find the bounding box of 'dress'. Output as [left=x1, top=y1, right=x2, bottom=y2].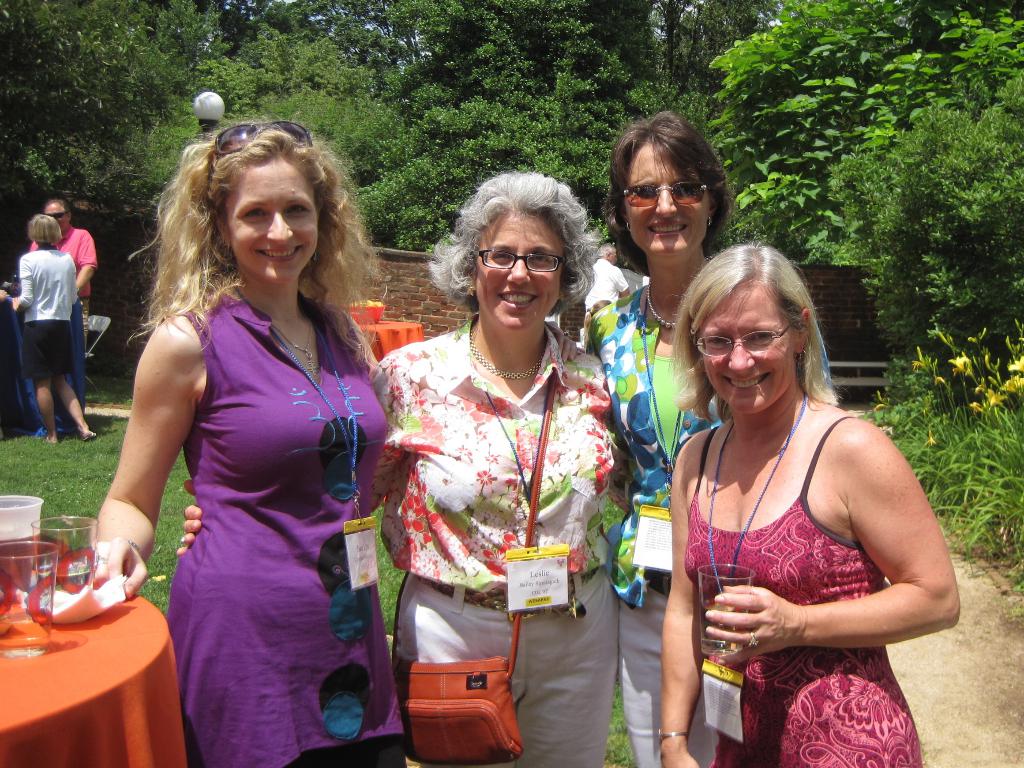
[left=163, top=278, right=404, bottom=767].
